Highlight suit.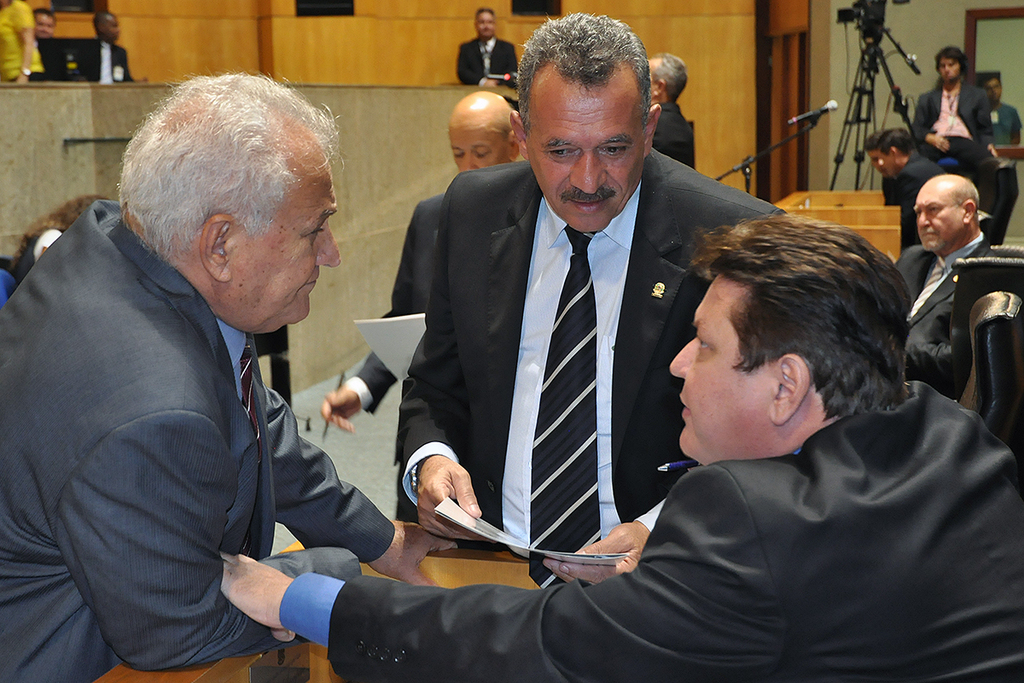
Highlighted region: left=908, top=81, right=994, bottom=154.
